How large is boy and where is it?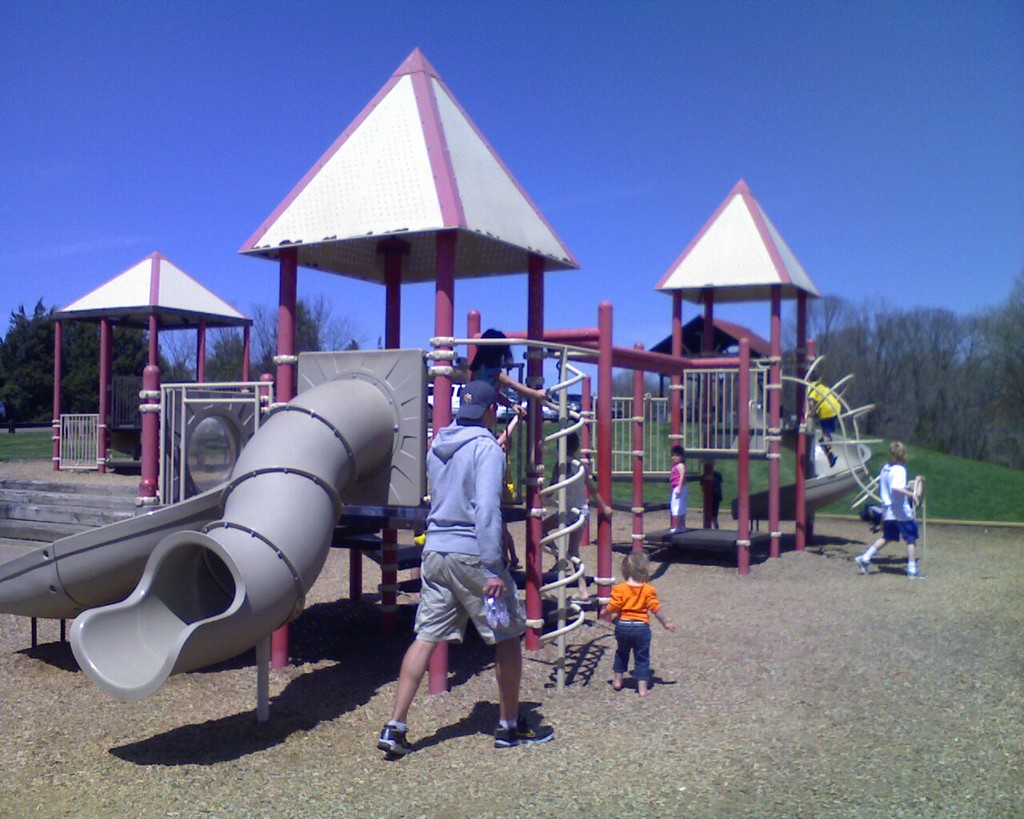
Bounding box: <box>601,555,677,697</box>.
